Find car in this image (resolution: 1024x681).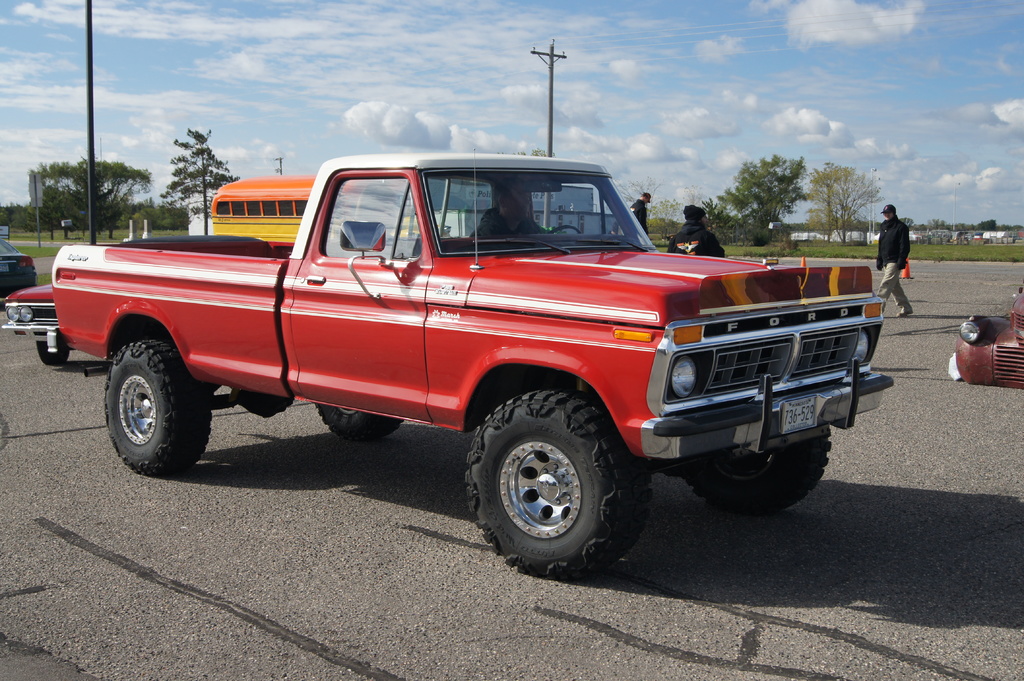
l=0, t=235, r=36, b=298.
